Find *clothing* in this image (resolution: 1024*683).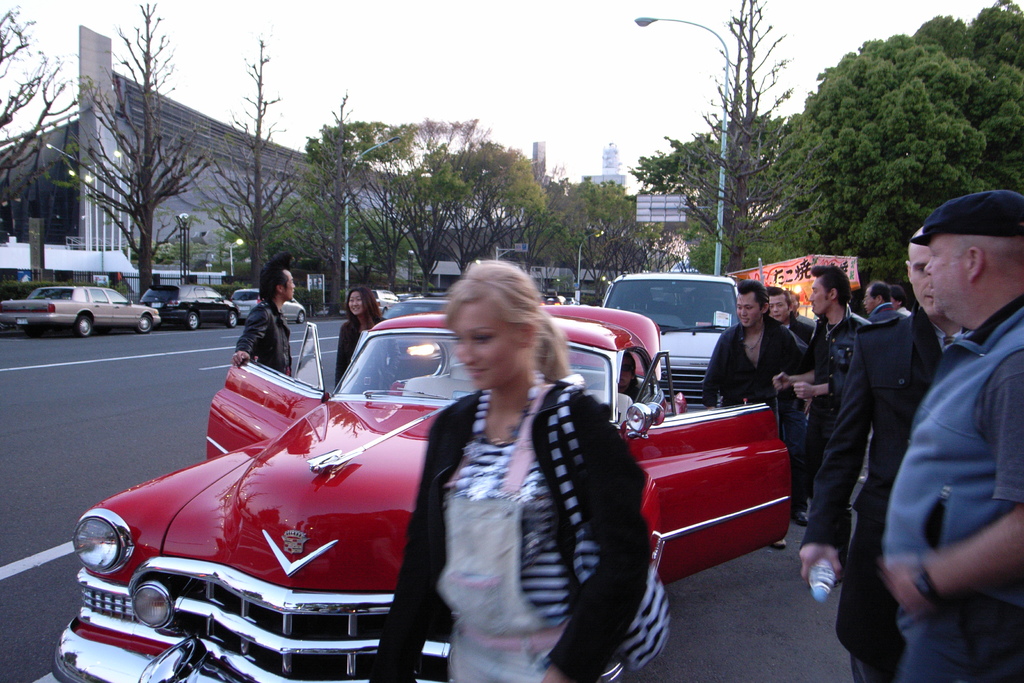
[x1=333, y1=308, x2=392, y2=389].
